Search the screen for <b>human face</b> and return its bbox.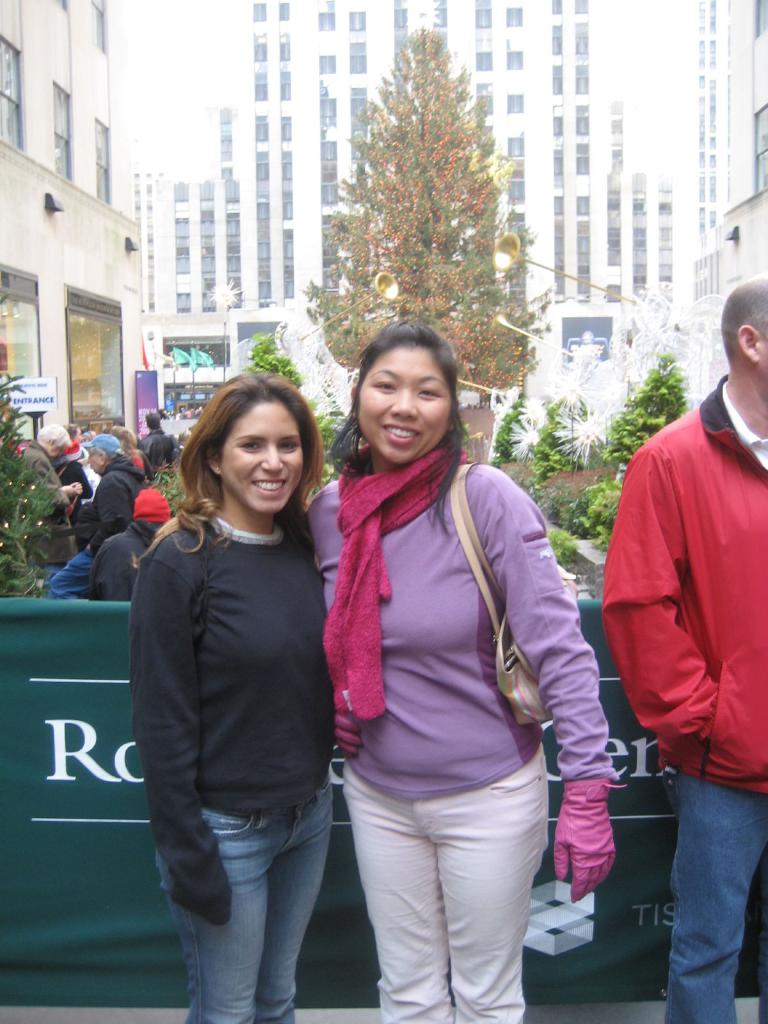
Found: [225, 402, 307, 512].
